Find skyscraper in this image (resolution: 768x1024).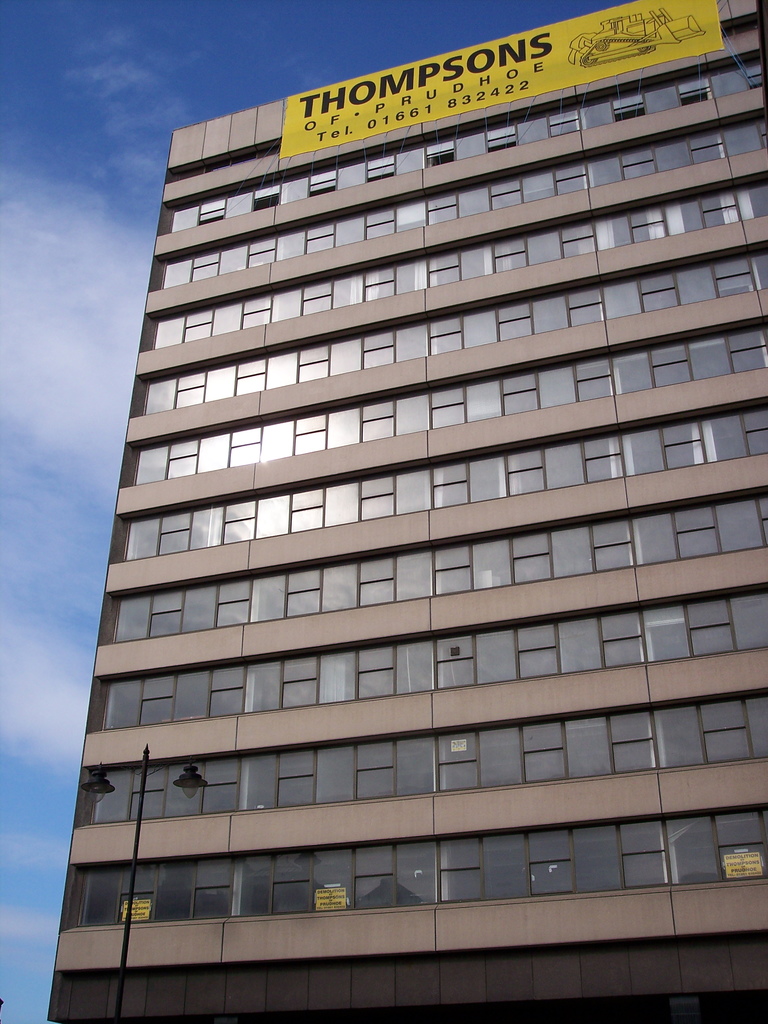
(3,23,749,1023).
